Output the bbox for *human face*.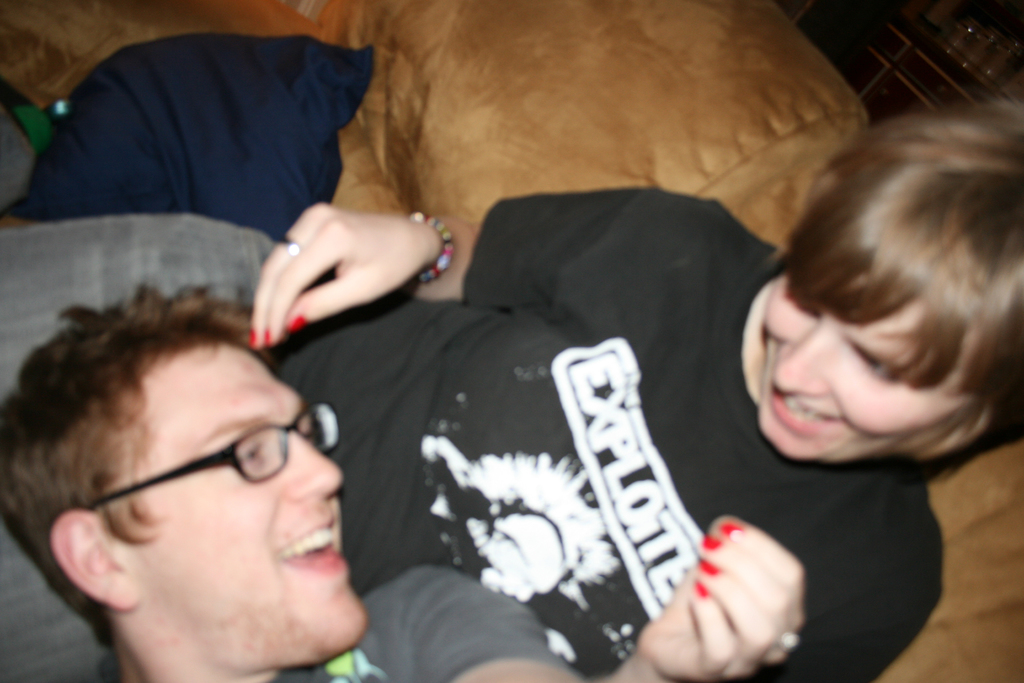
pyautogui.locateOnScreen(758, 273, 973, 458).
